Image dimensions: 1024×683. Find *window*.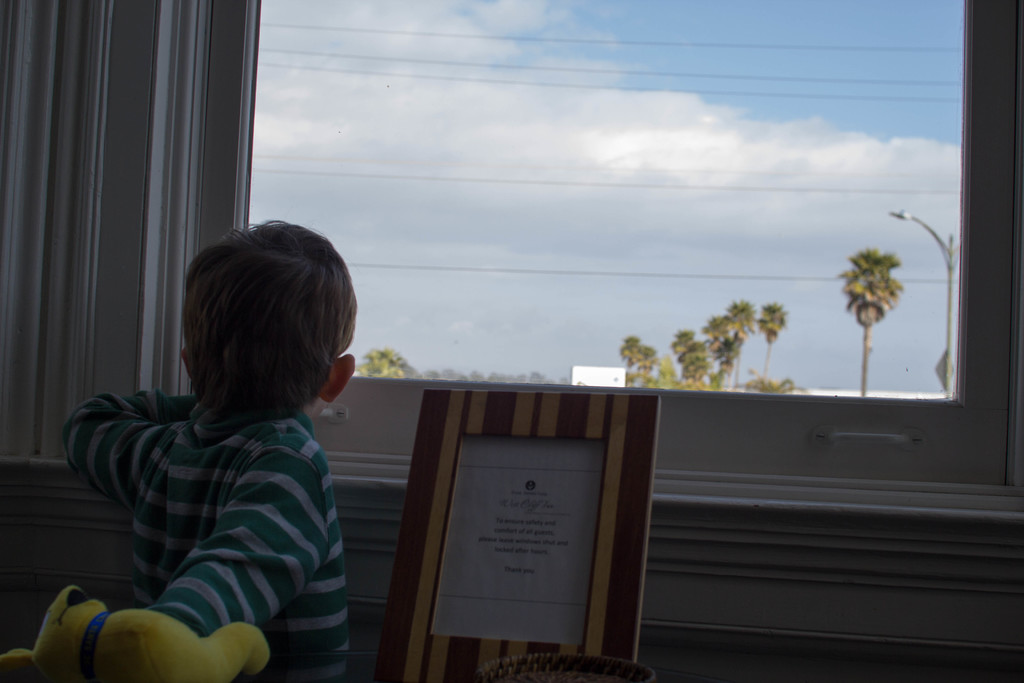
204 0 1023 497.
